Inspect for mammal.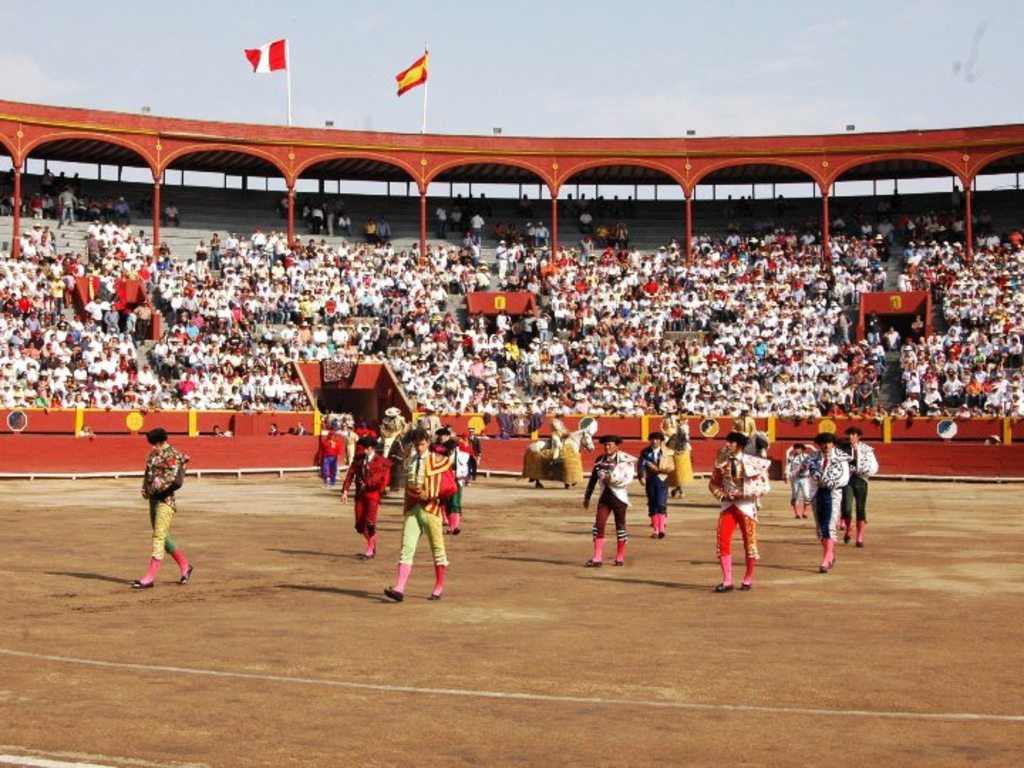
Inspection: [798, 431, 849, 572].
